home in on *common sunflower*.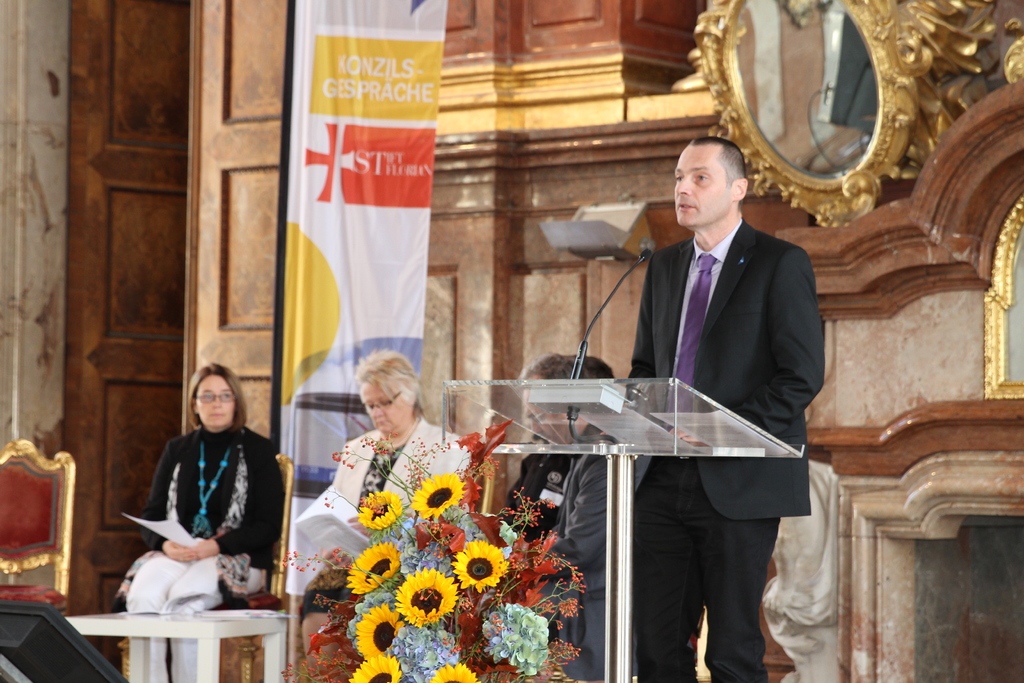
Homed in at locate(428, 661, 477, 682).
